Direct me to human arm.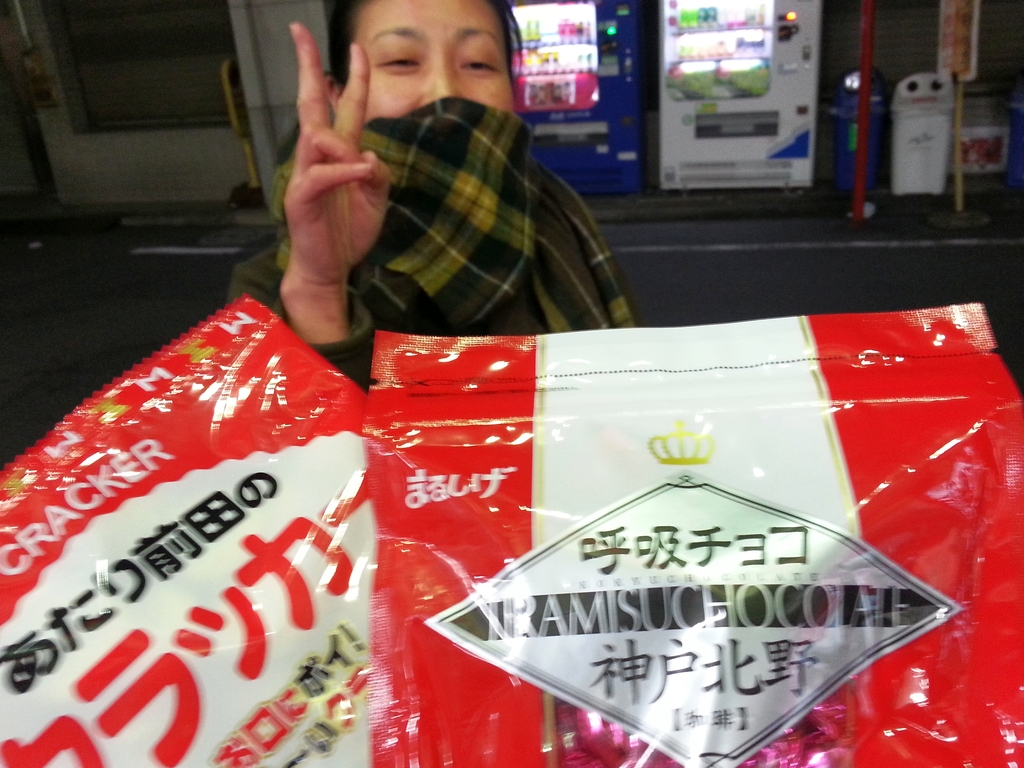
Direction: l=259, t=29, r=400, b=368.
